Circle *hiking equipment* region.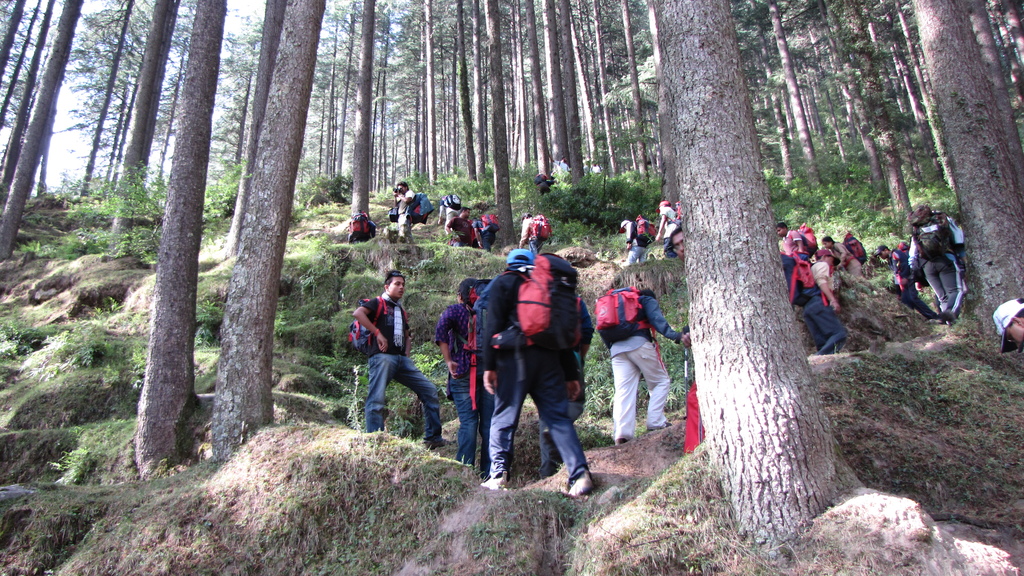
Region: [left=680, top=341, right=688, bottom=415].
